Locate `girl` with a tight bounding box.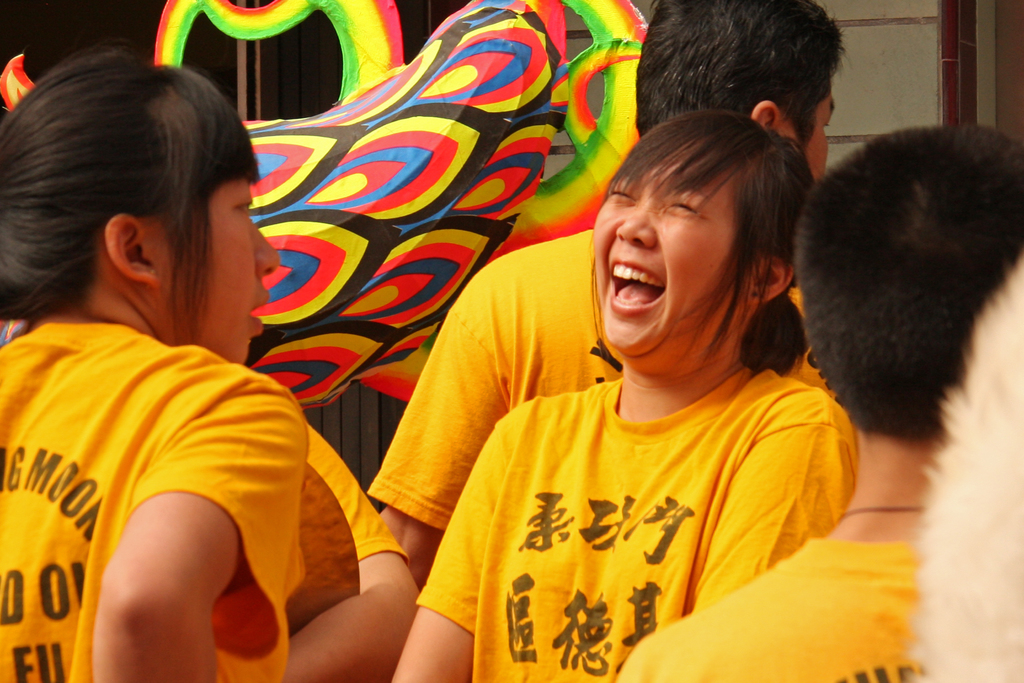
[x1=395, y1=105, x2=860, y2=682].
